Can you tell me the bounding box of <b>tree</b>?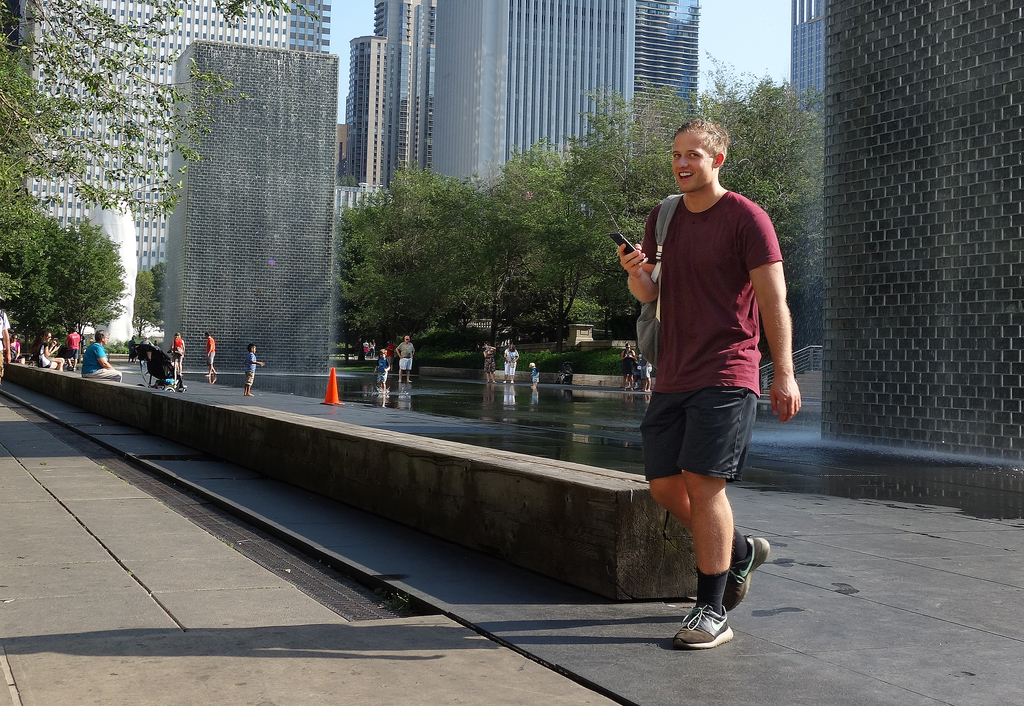
(133,263,170,327).
